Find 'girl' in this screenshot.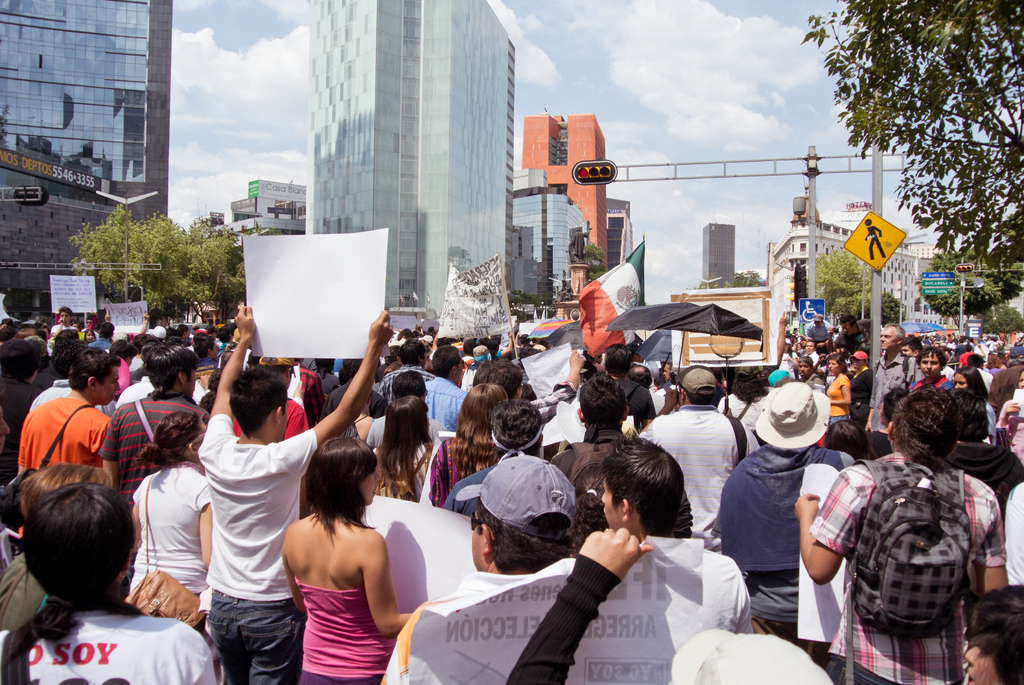
The bounding box for 'girl' is crop(280, 434, 419, 684).
